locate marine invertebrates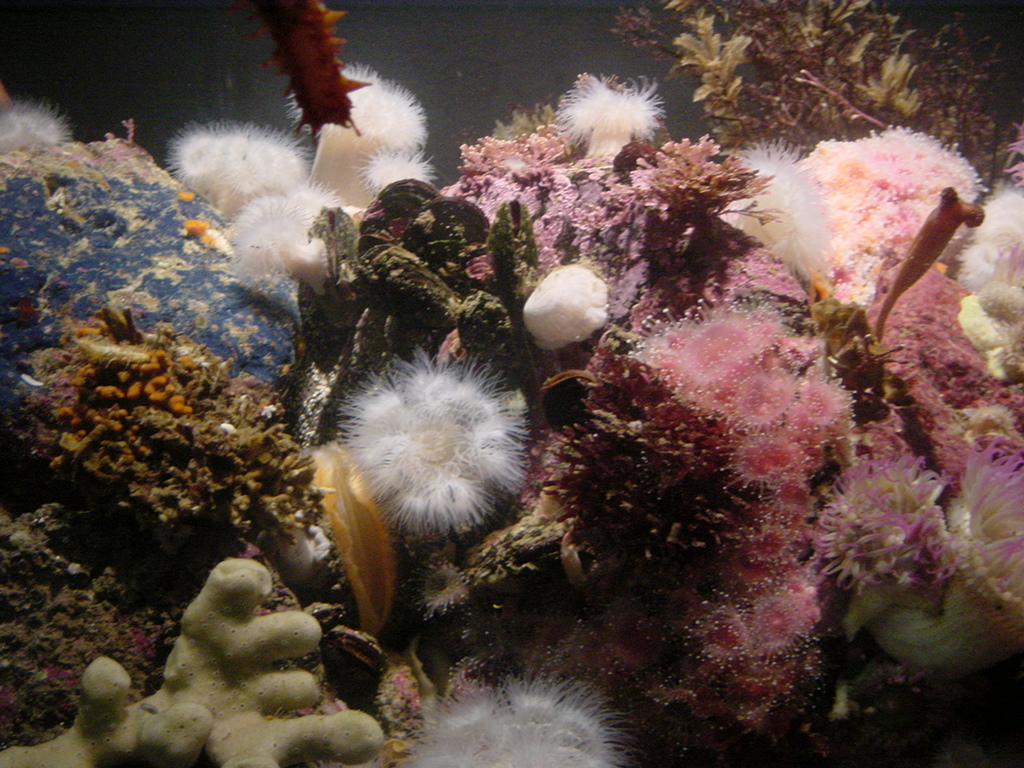
bbox(586, 0, 1023, 229)
